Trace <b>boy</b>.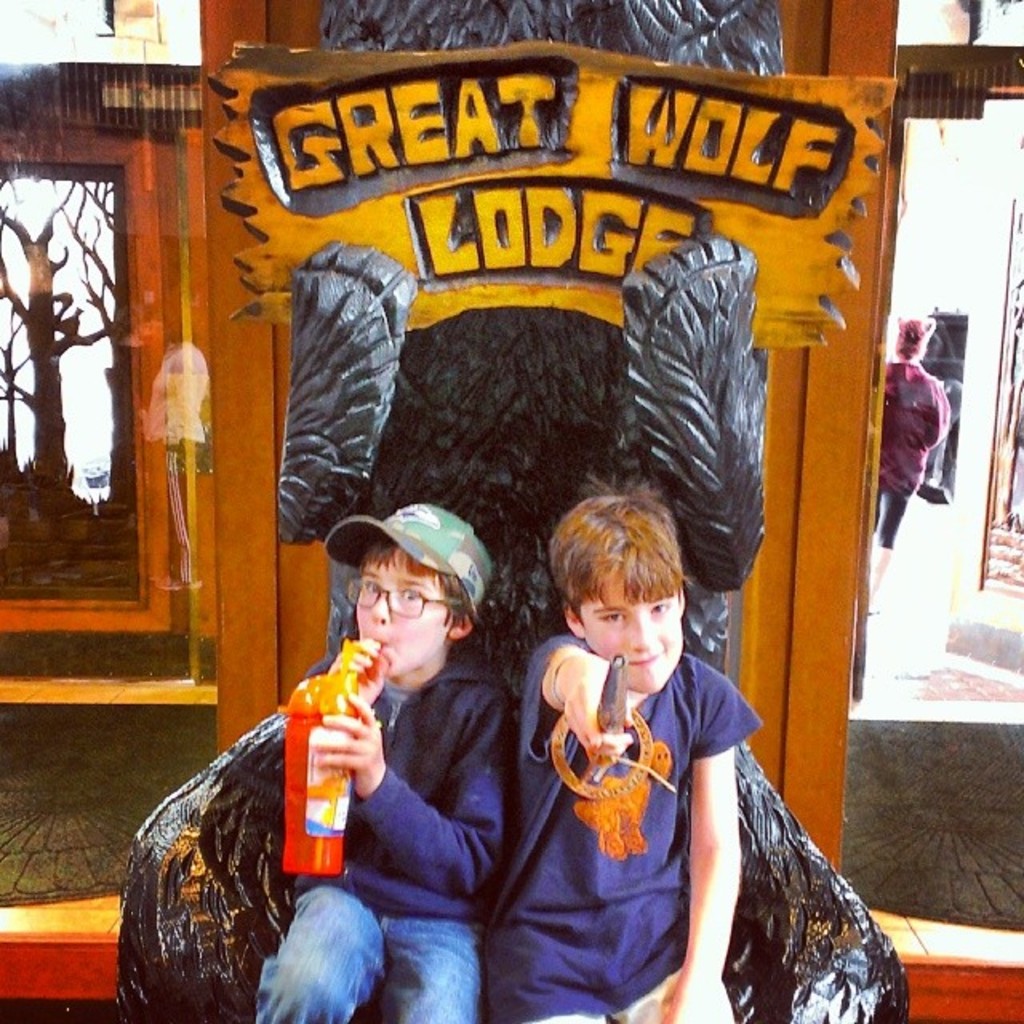
Traced to region(251, 494, 515, 1022).
